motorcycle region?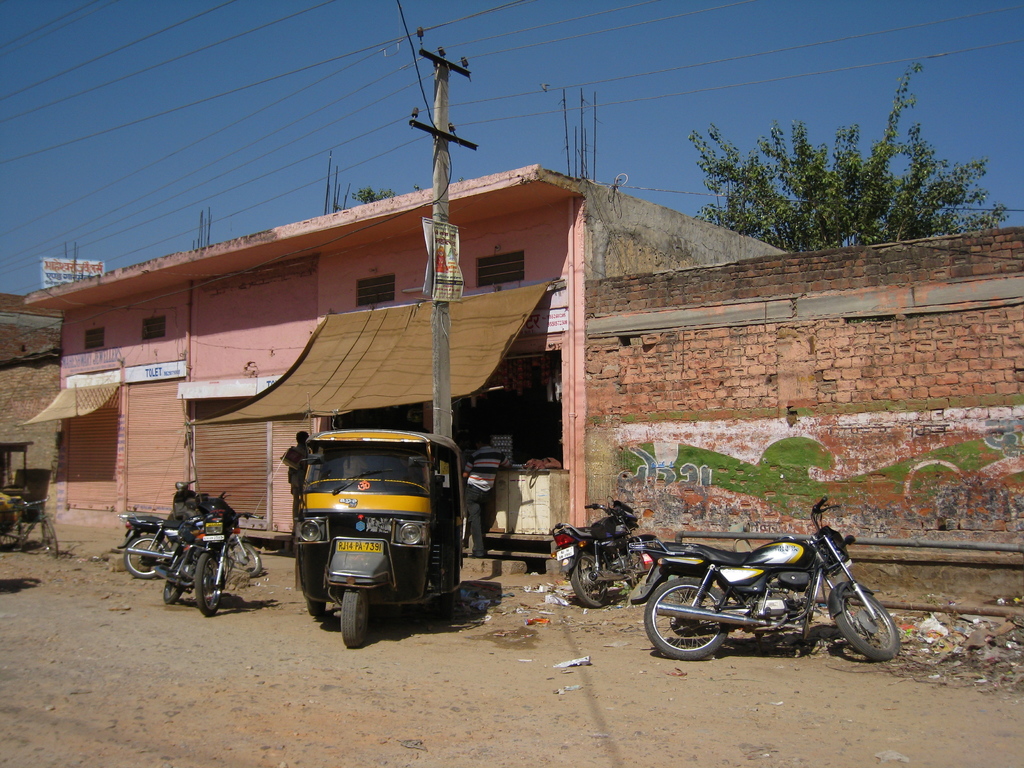
rect(547, 497, 654, 606)
